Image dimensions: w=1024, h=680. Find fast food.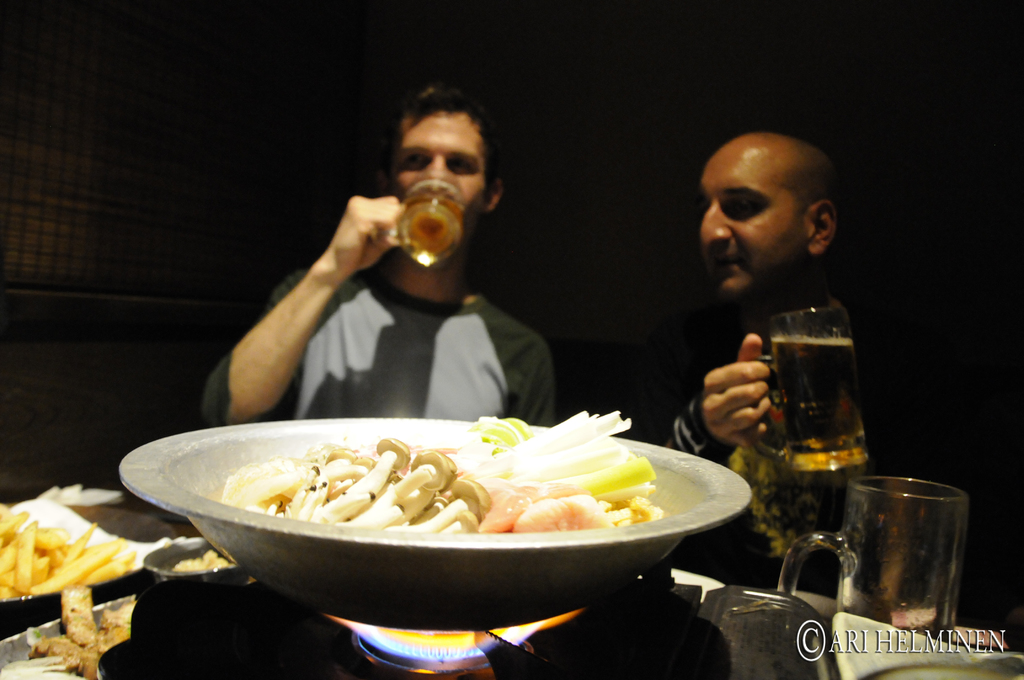
(32, 591, 141, 679).
